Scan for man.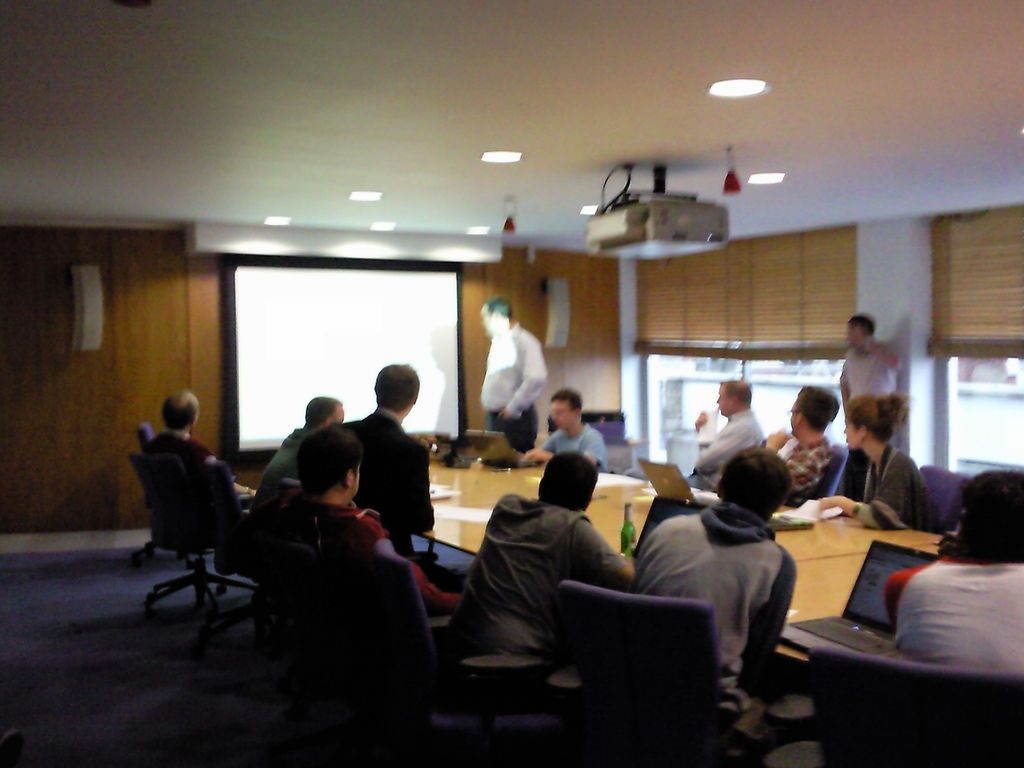
Scan result: 766 383 836 504.
